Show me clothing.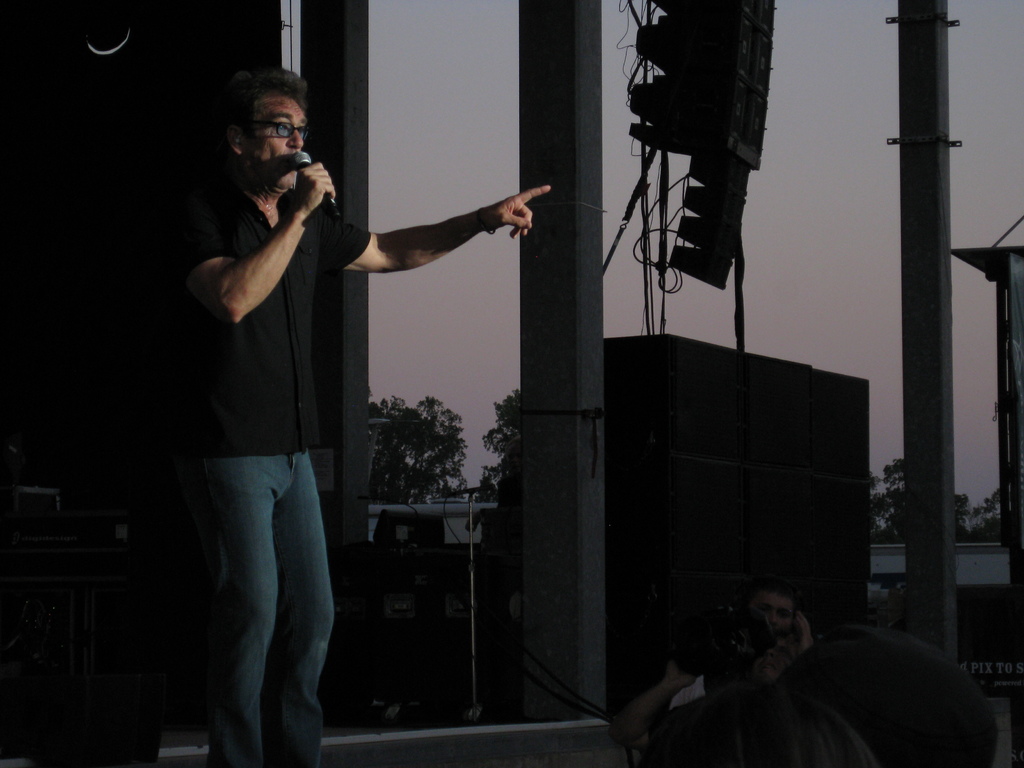
clothing is here: box(195, 451, 334, 767).
